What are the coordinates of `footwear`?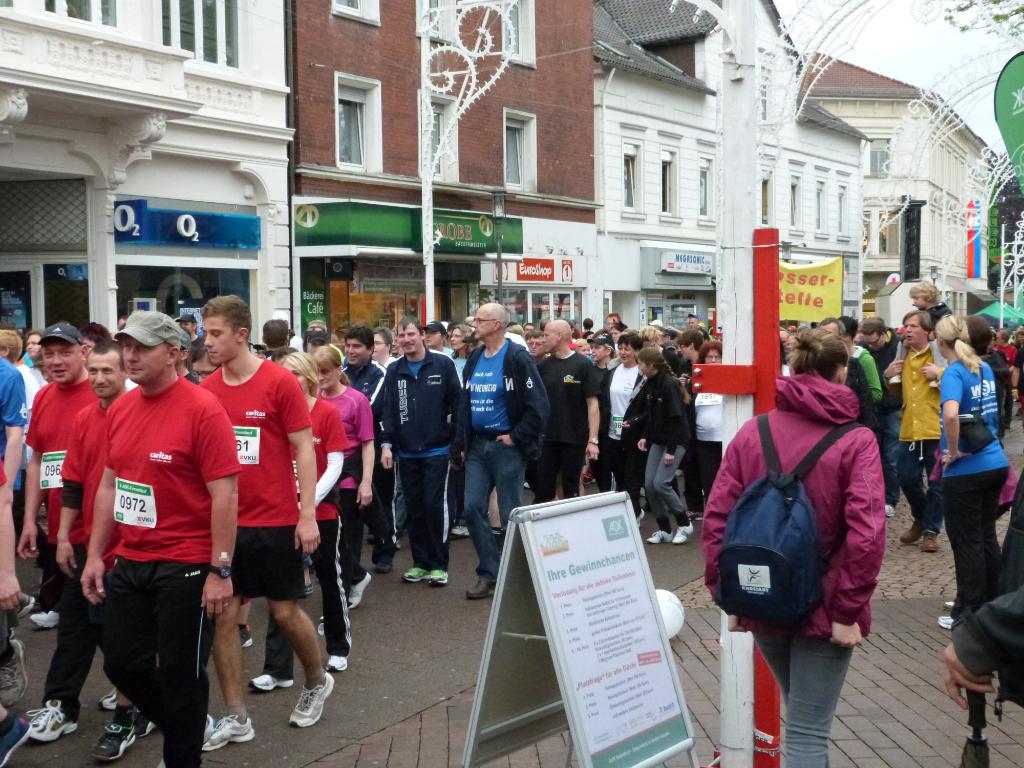
Rect(28, 609, 62, 630).
